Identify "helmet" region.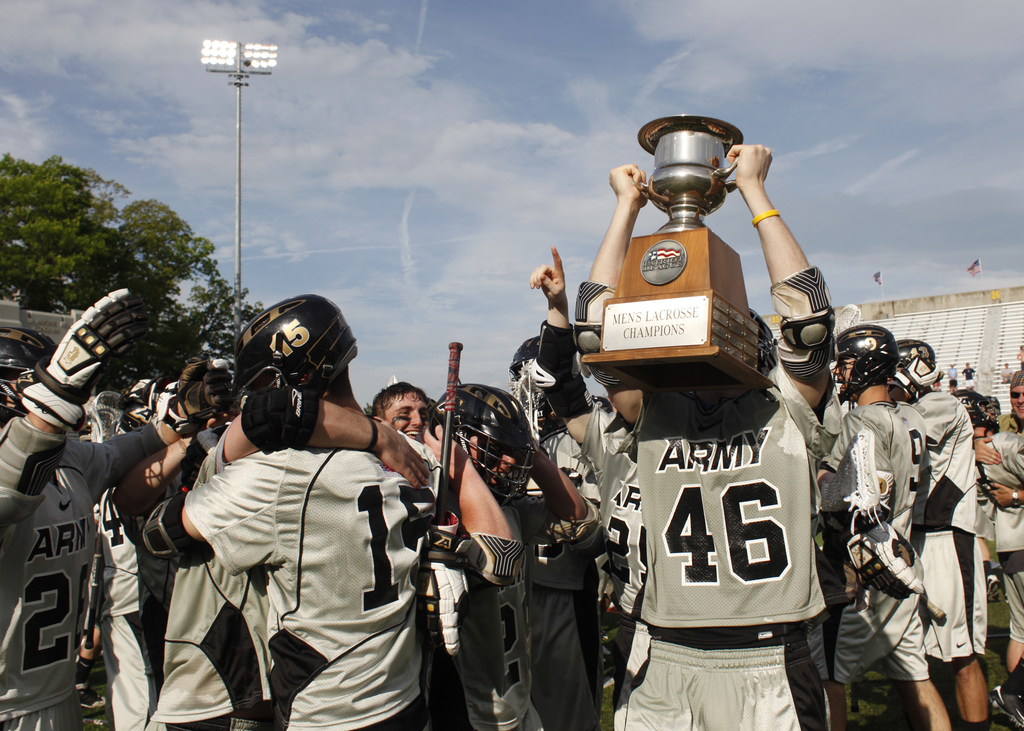
Region: rect(428, 383, 538, 515).
